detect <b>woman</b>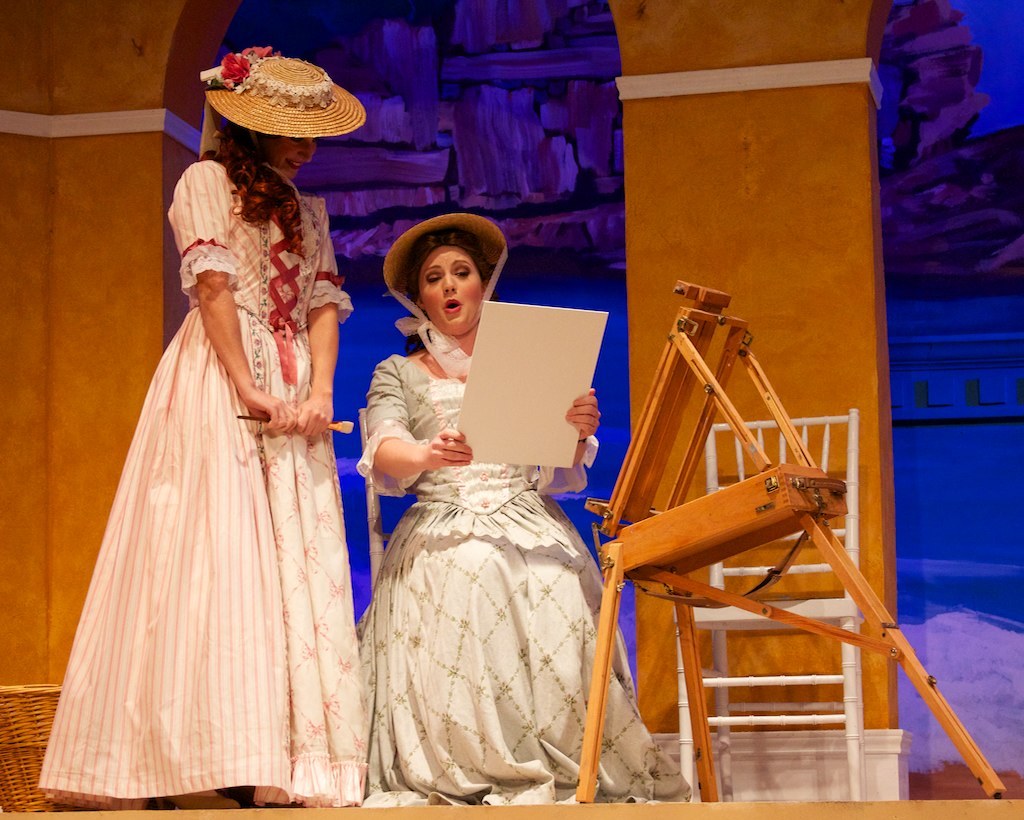
33/42/371/816
